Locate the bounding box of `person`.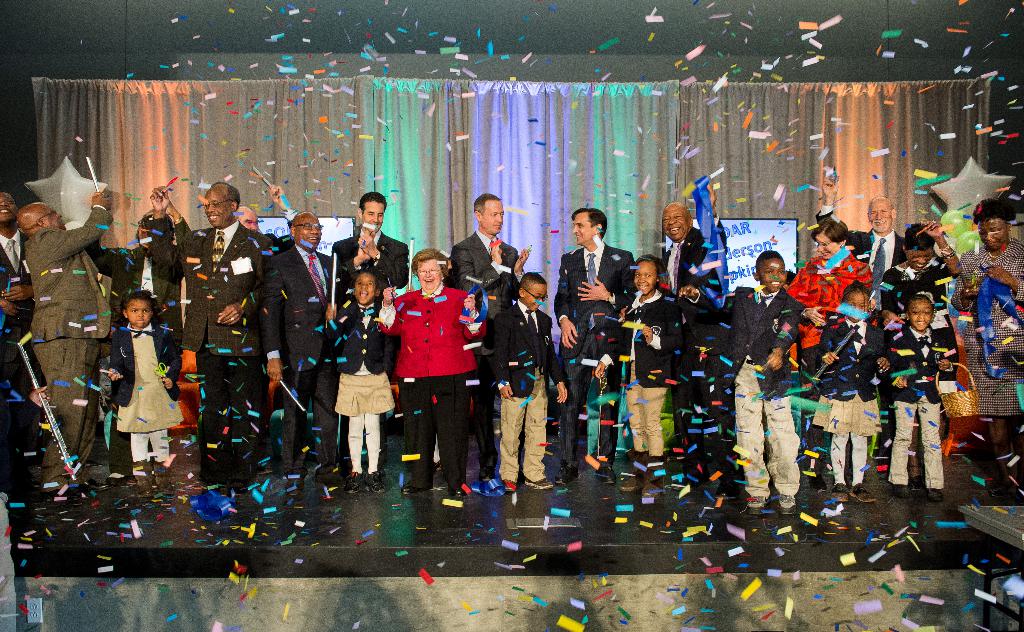
Bounding box: <bbox>662, 179, 729, 316</bbox>.
